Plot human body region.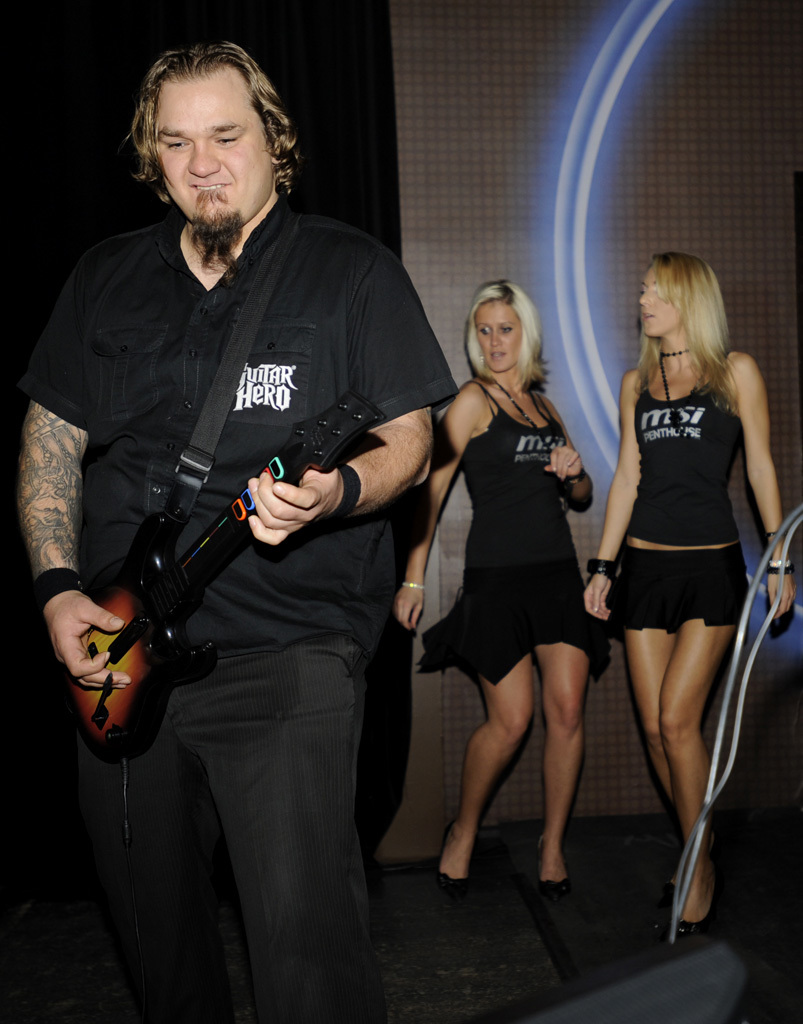
Plotted at [579,204,767,917].
